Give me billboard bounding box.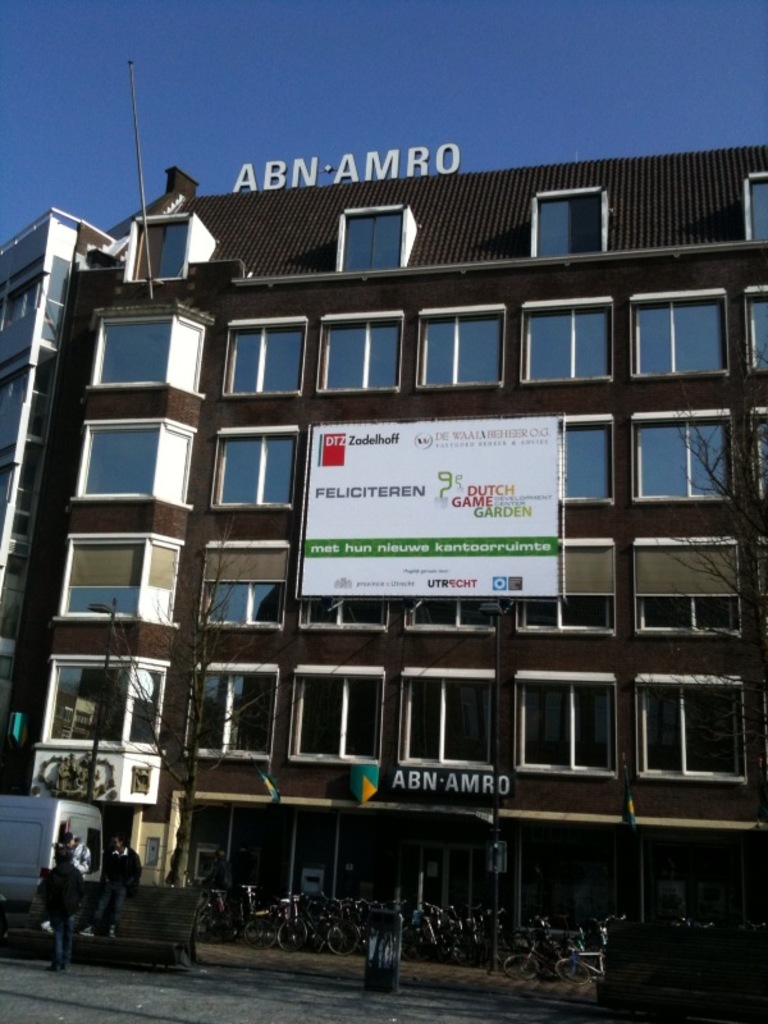
left=301, top=411, right=570, bottom=604.
